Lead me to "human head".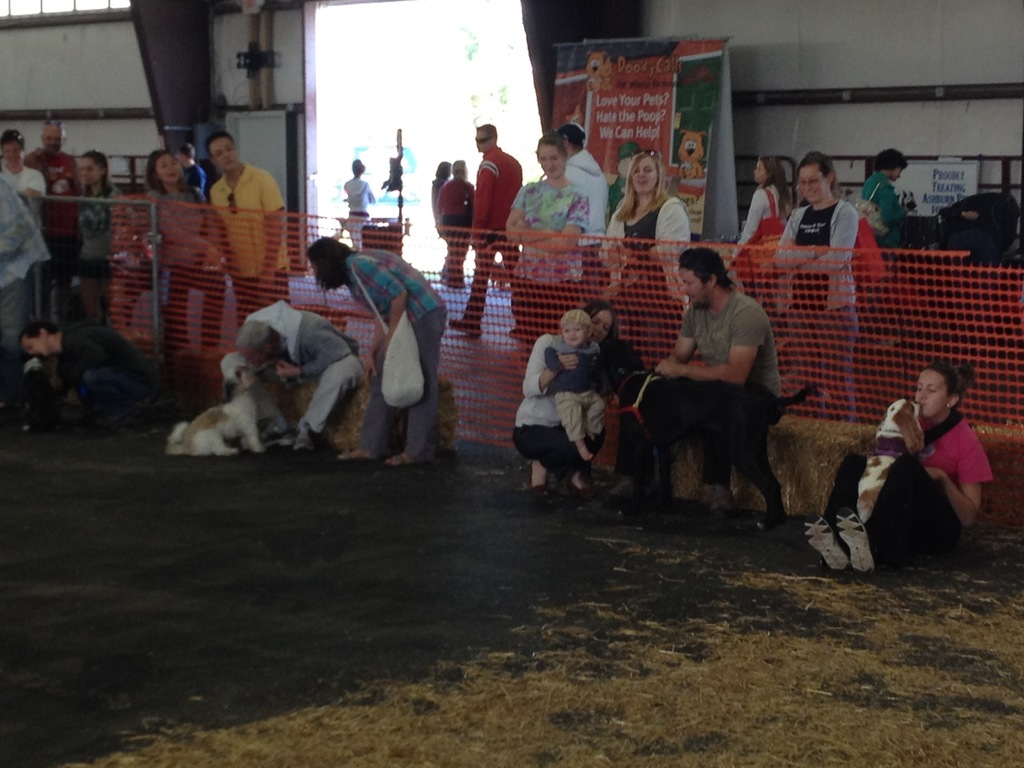
Lead to box=[439, 163, 449, 178].
